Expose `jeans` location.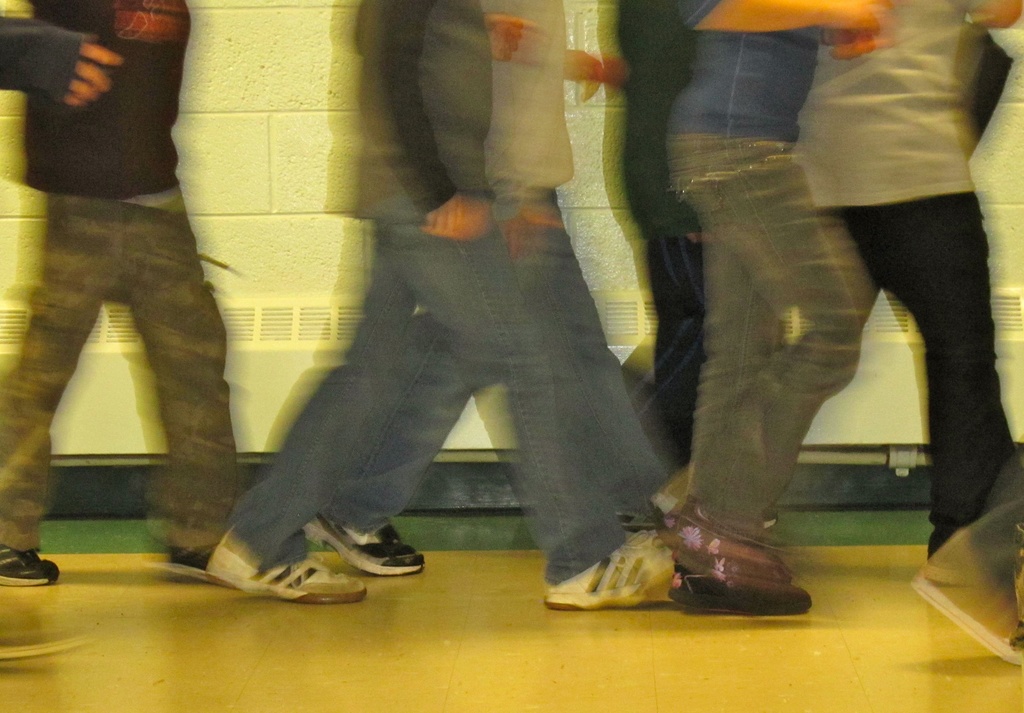
Exposed at (left=221, top=225, right=613, bottom=568).
